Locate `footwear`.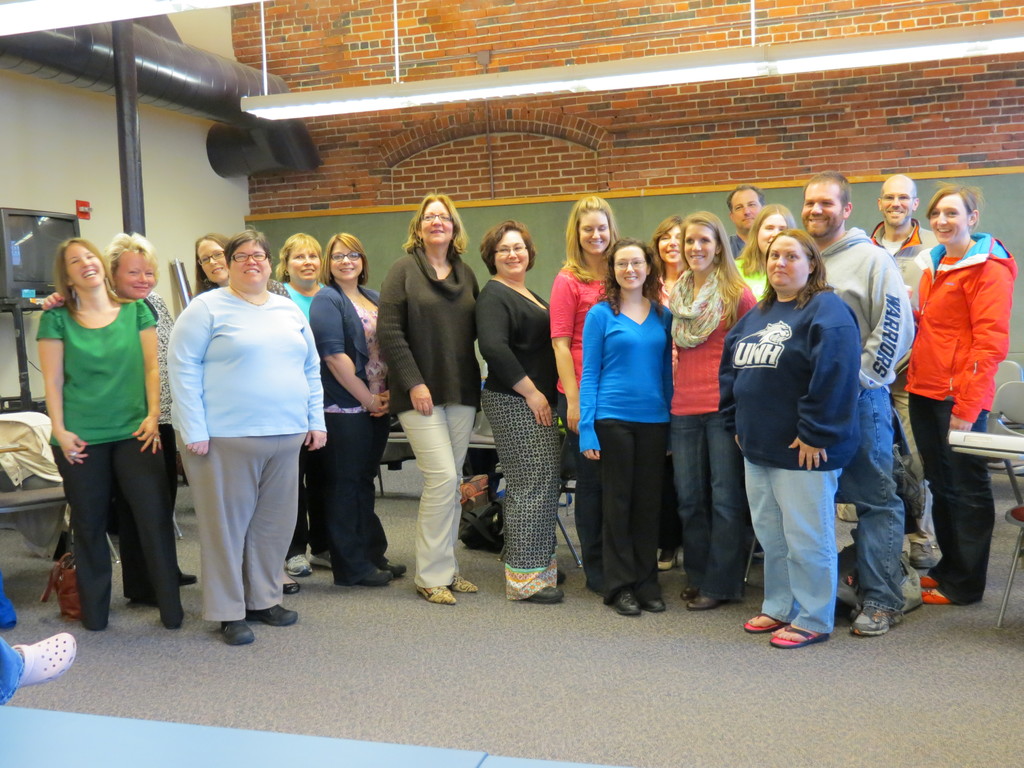
Bounding box: (740,611,794,634).
